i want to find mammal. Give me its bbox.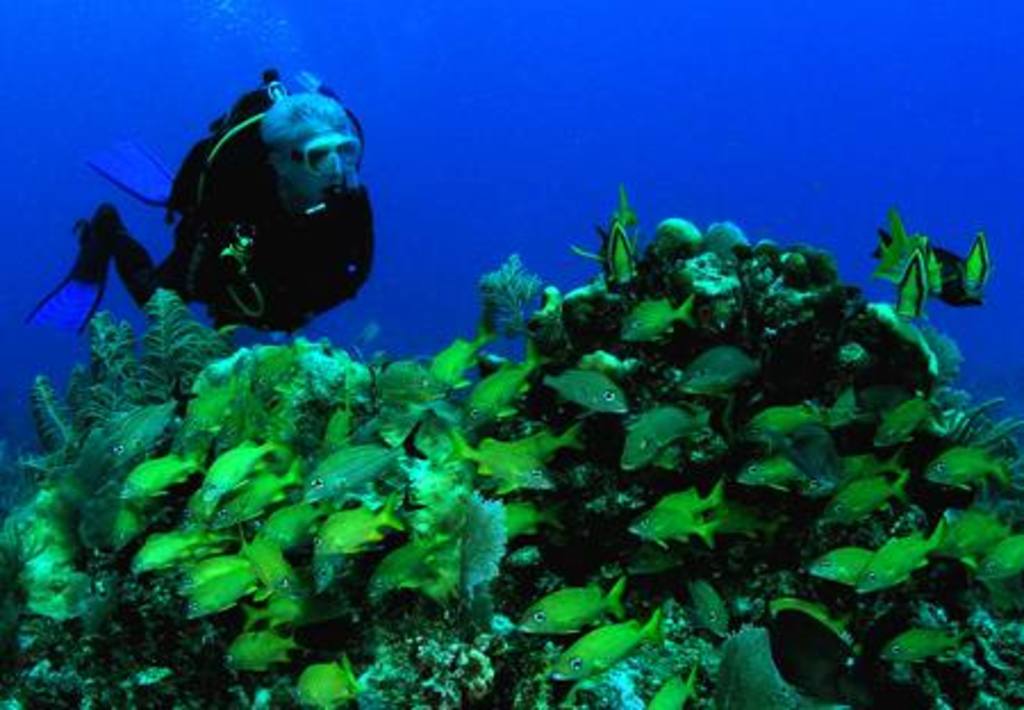
bbox=(112, 64, 387, 344).
